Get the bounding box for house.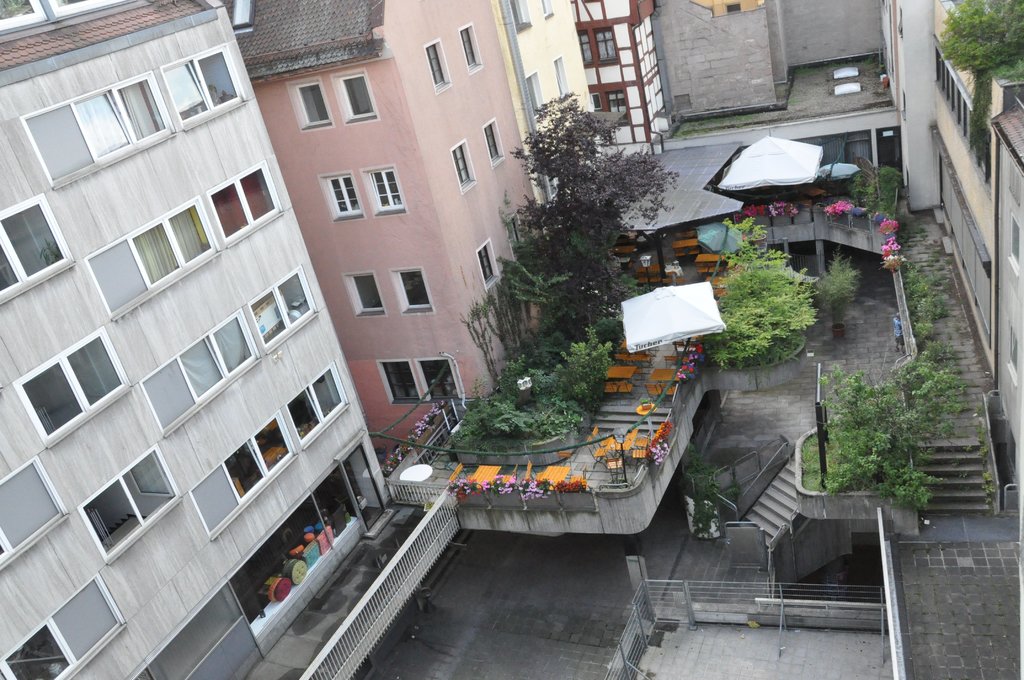
[x1=245, y1=0, x2=565, y2=449].
